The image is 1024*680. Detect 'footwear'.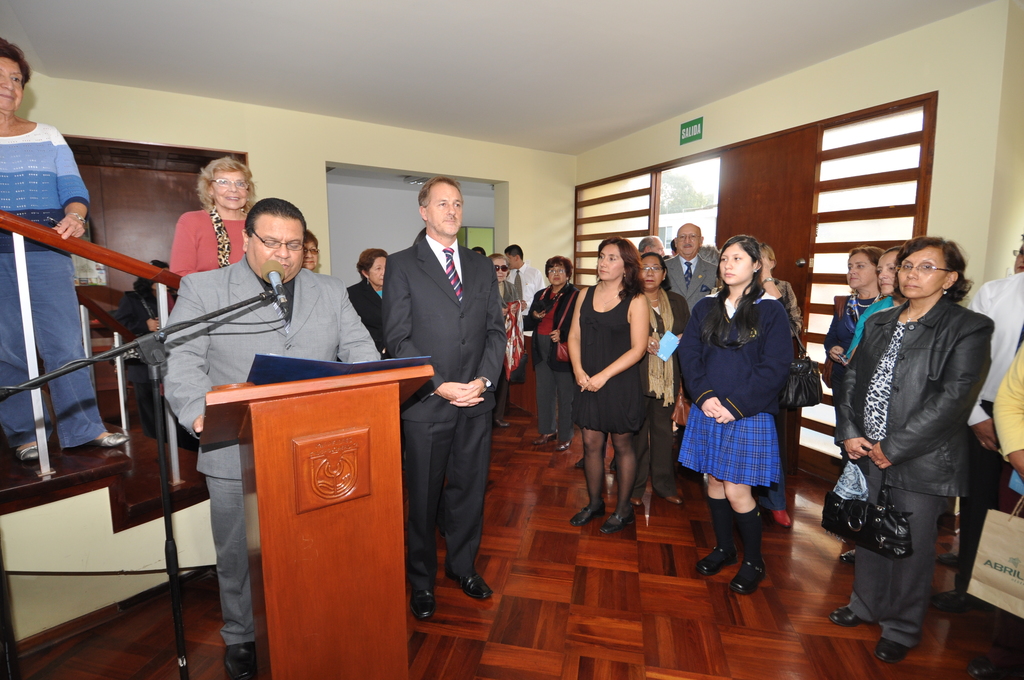
Detection: 223,641,259,679.
